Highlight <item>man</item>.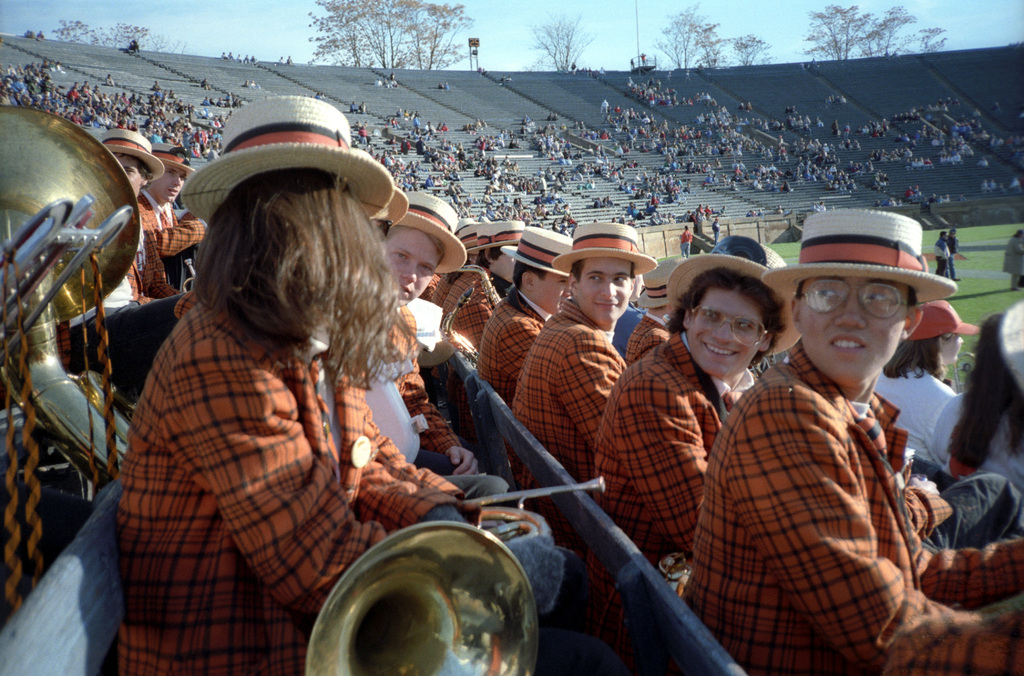
Highlighted region: detection(591, 236, 798, 587).
